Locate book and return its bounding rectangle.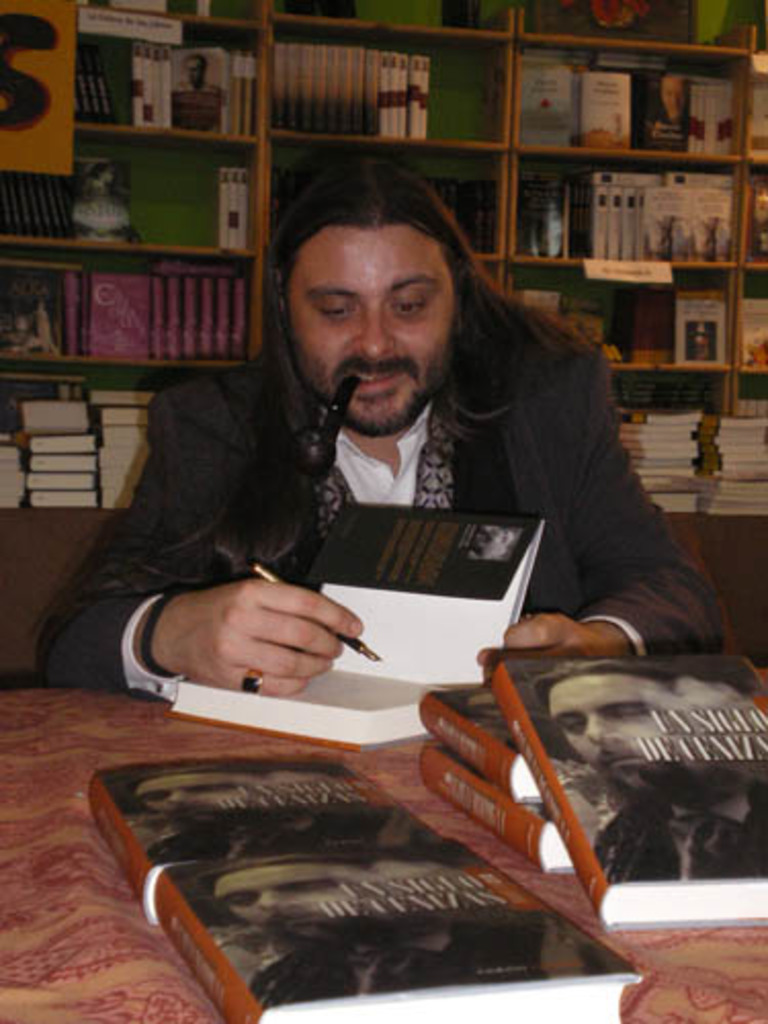
x1=496 y1=649 x2=766 y2=938.
